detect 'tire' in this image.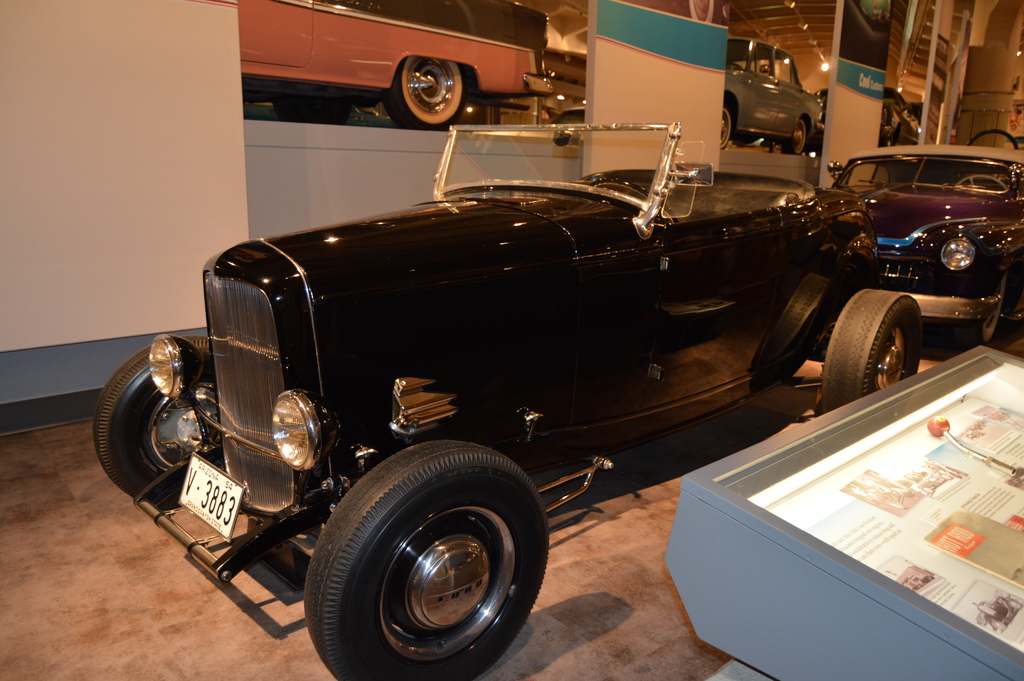
Detection: bbox(302, 438, 550, 680).
